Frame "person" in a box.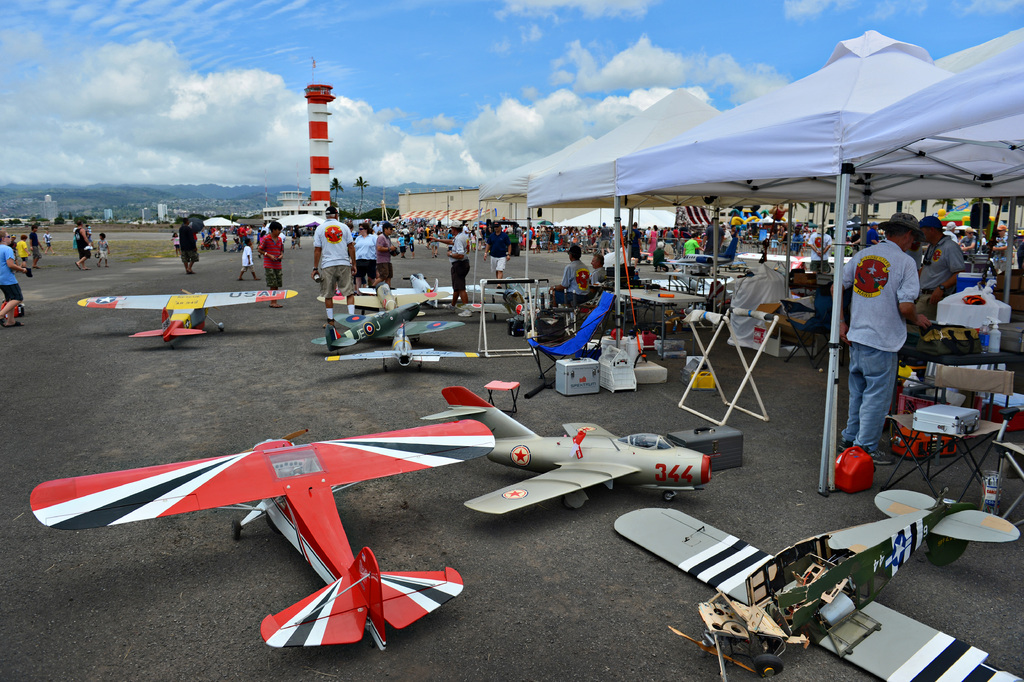
left=30, top=223, right=44, bottom=270.
